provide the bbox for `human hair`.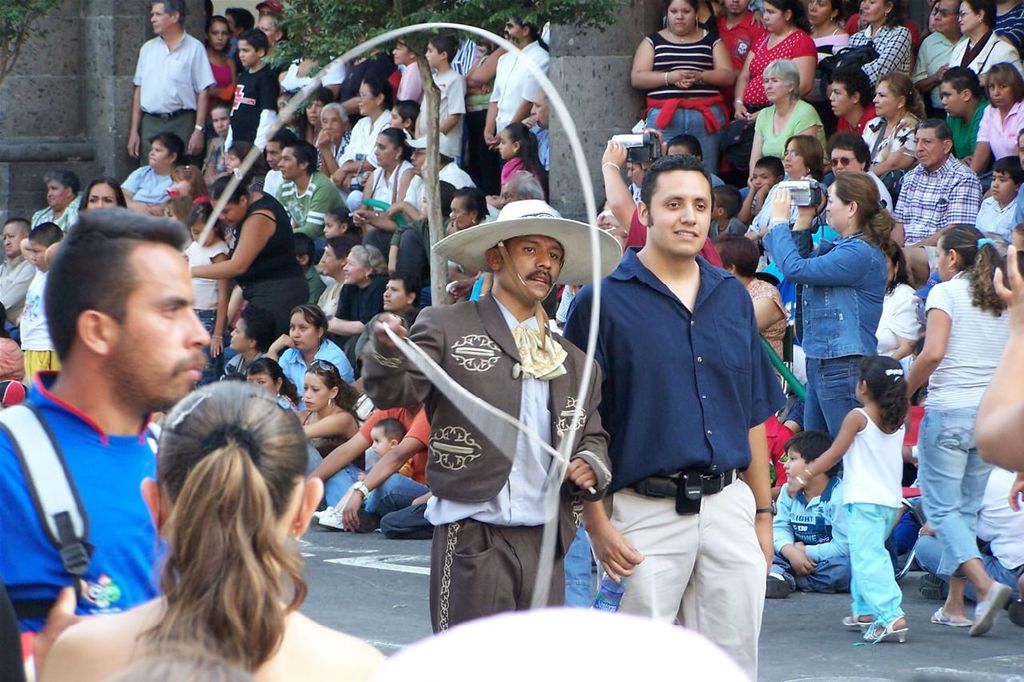
region(81, 175, 123, 208).
